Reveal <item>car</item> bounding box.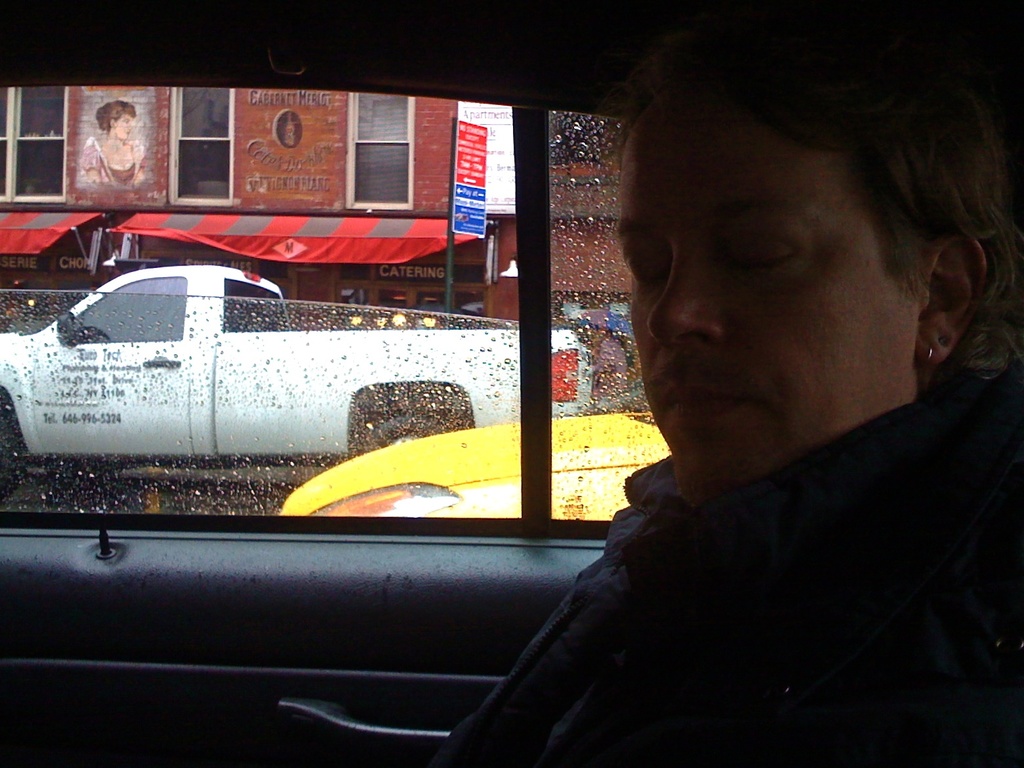
Revealed: bbox(280, 408, 675, 514).
